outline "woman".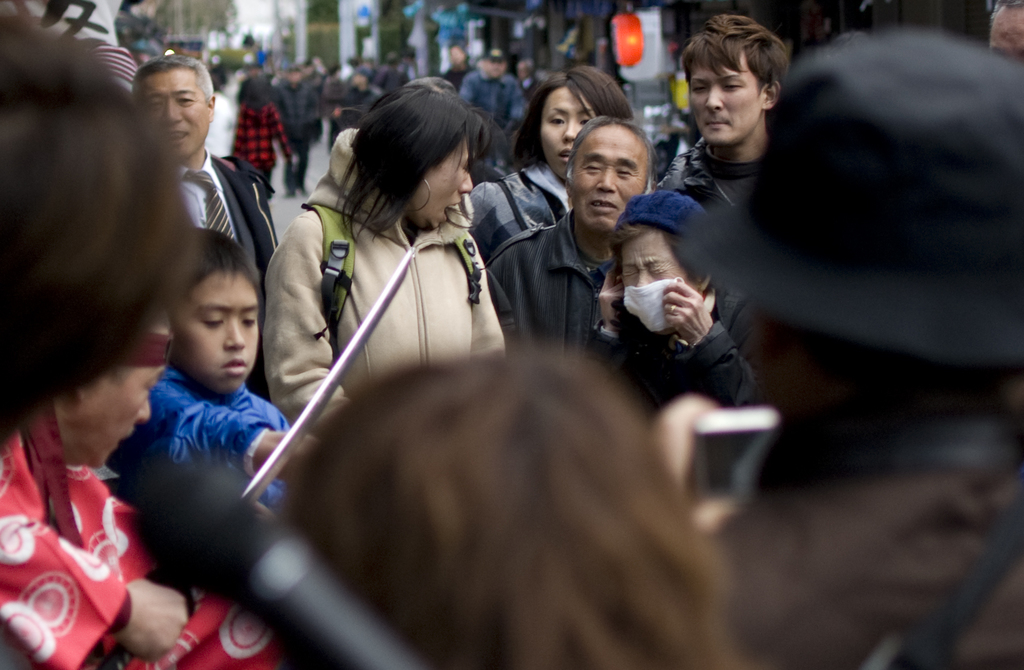
Outline: <bbox>586, 195, 767, 493</bbox>.
